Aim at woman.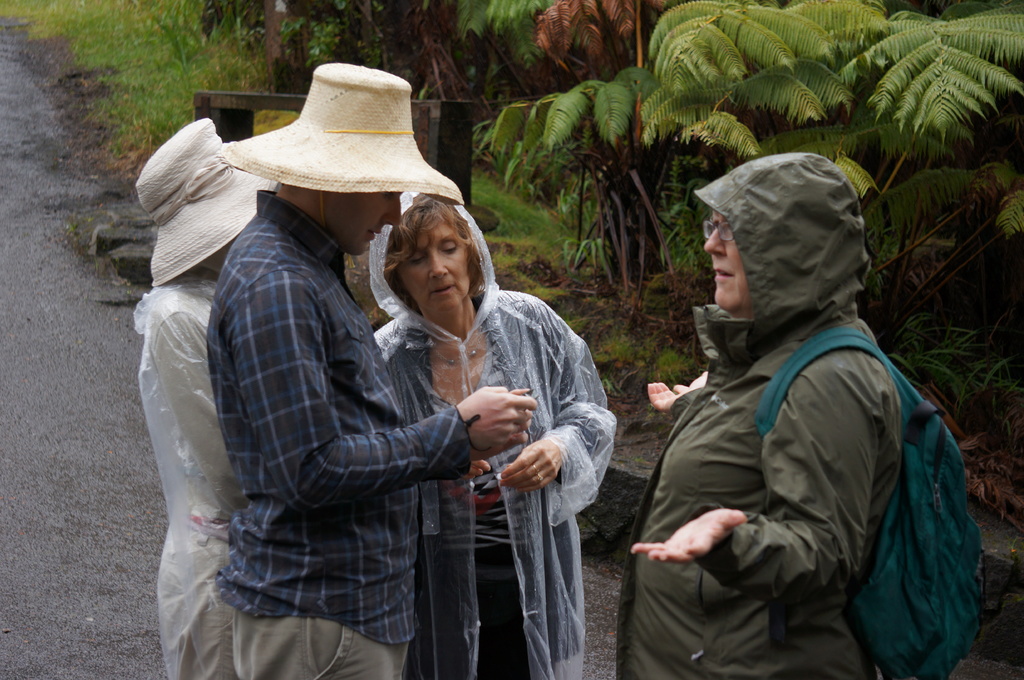
Aimed at x1=360 y1=164 x2=593 y2=670.
